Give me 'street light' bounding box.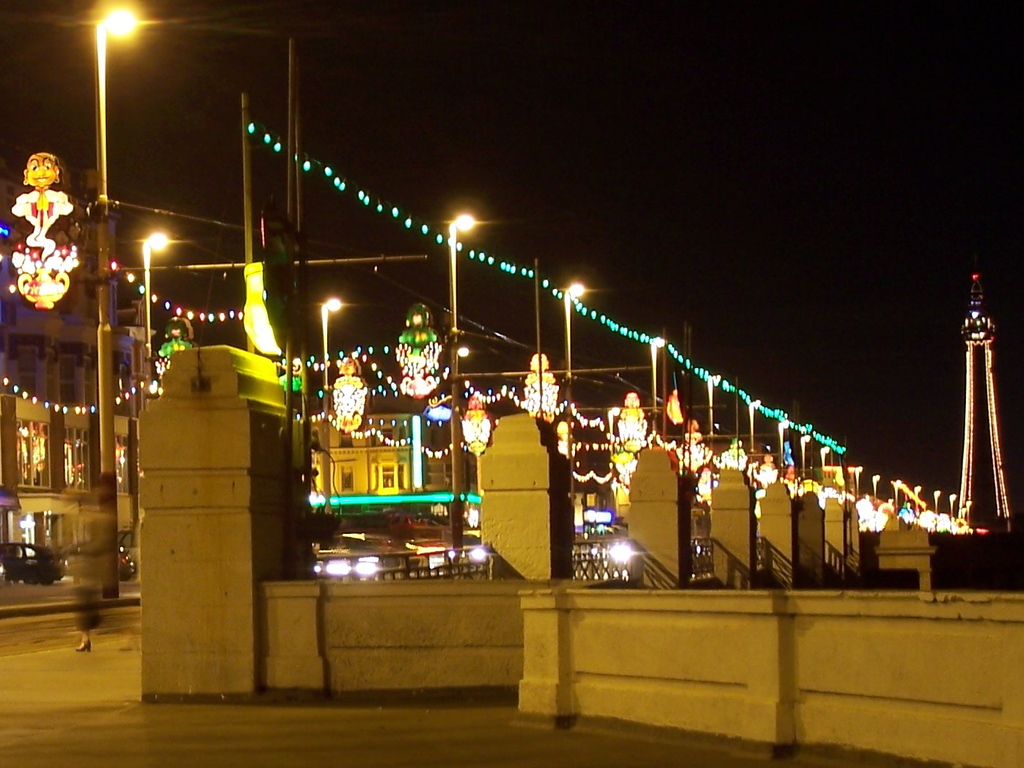
Rect(312, 299, 345, 516).
